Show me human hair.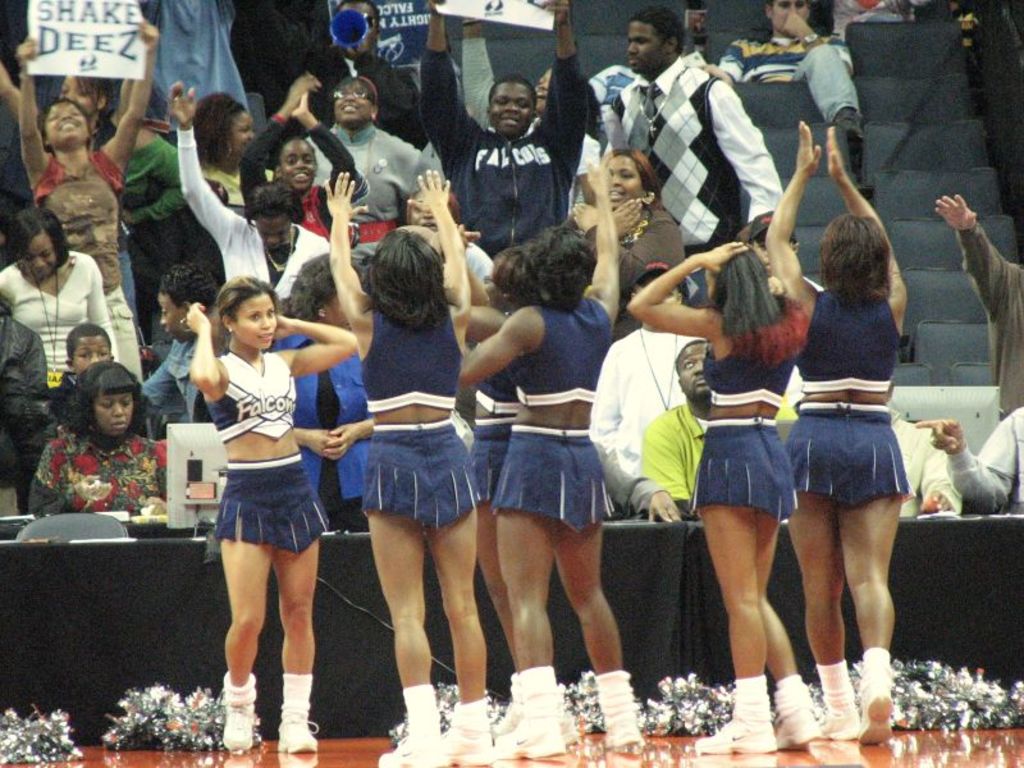
human hair is here: {"left": 191, "top": 90, "right": 244, "bottom": 166}.
